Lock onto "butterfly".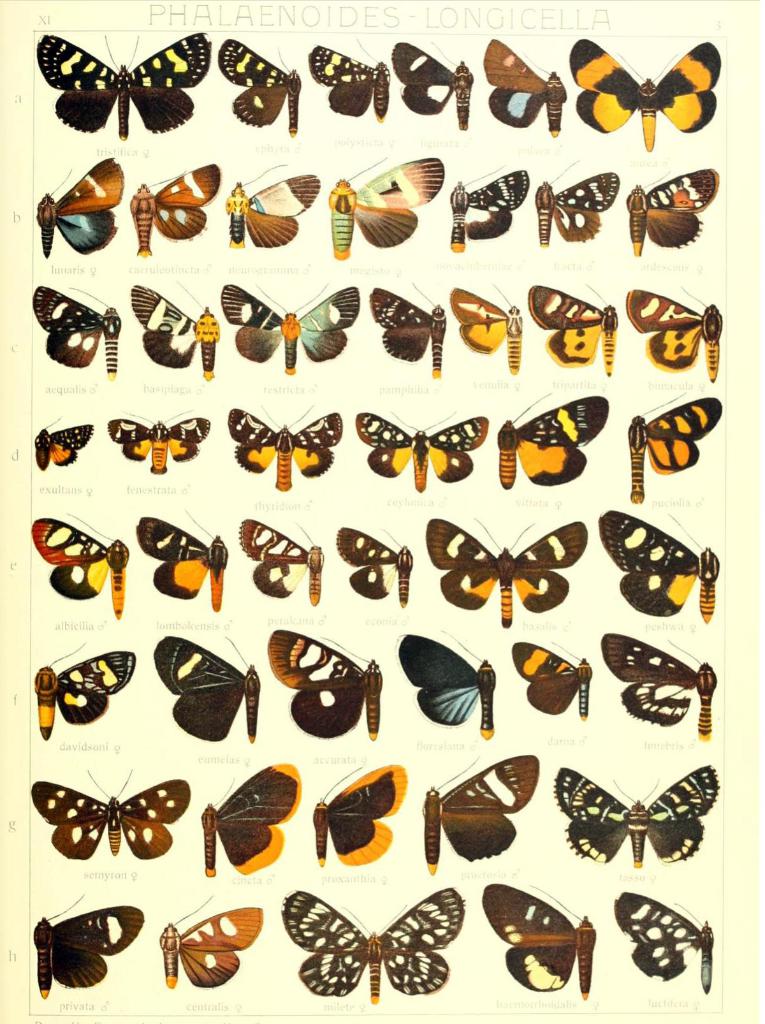
Locked: {"left": 278, "top": 890, "right": 460, "bottom": 1005}.
